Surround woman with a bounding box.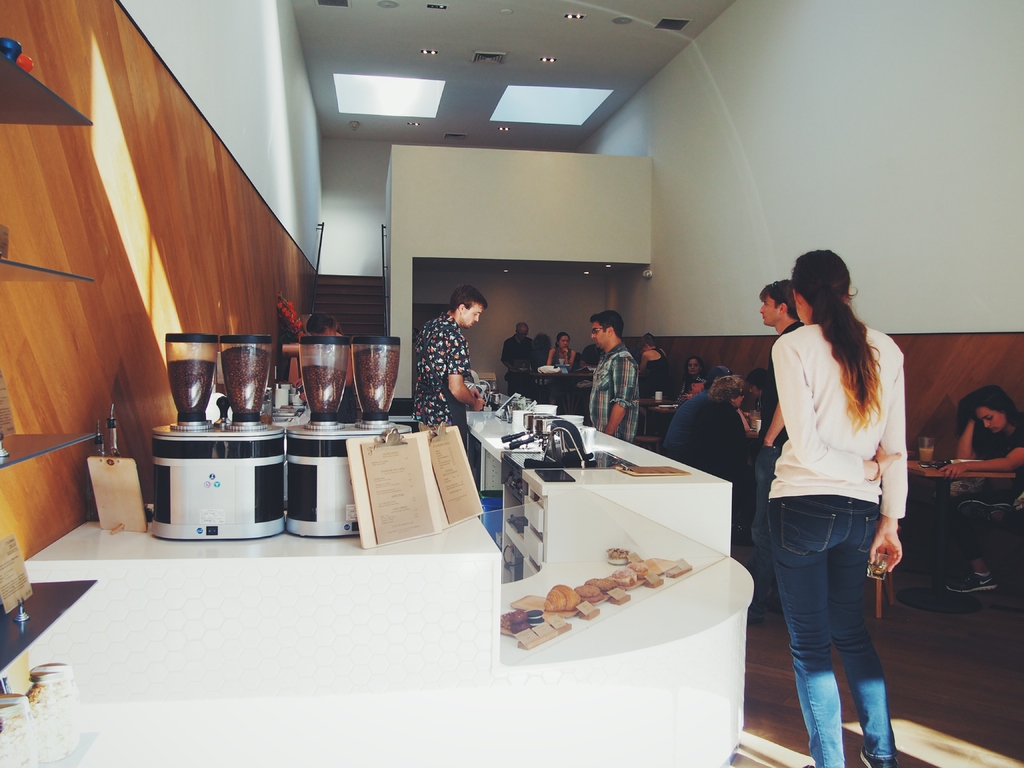
637, 329, 669, 432.
